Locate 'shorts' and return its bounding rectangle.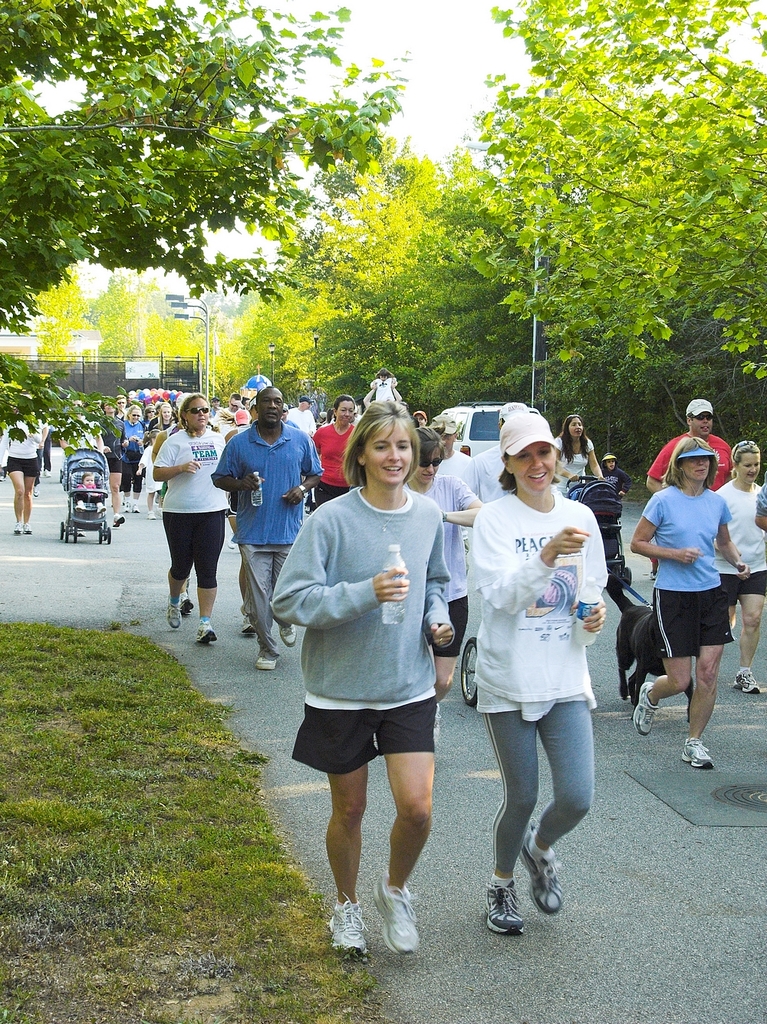
locate(308, 485, 351, 508).
